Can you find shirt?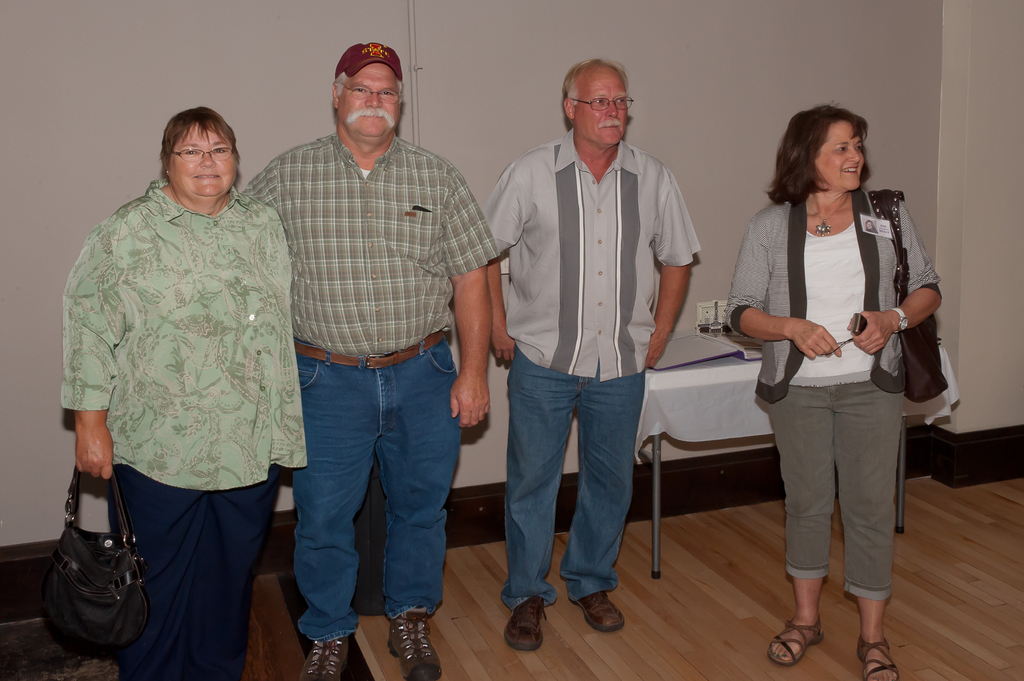
Yes, bounding box: select_region(237, 128, 504, 356).
